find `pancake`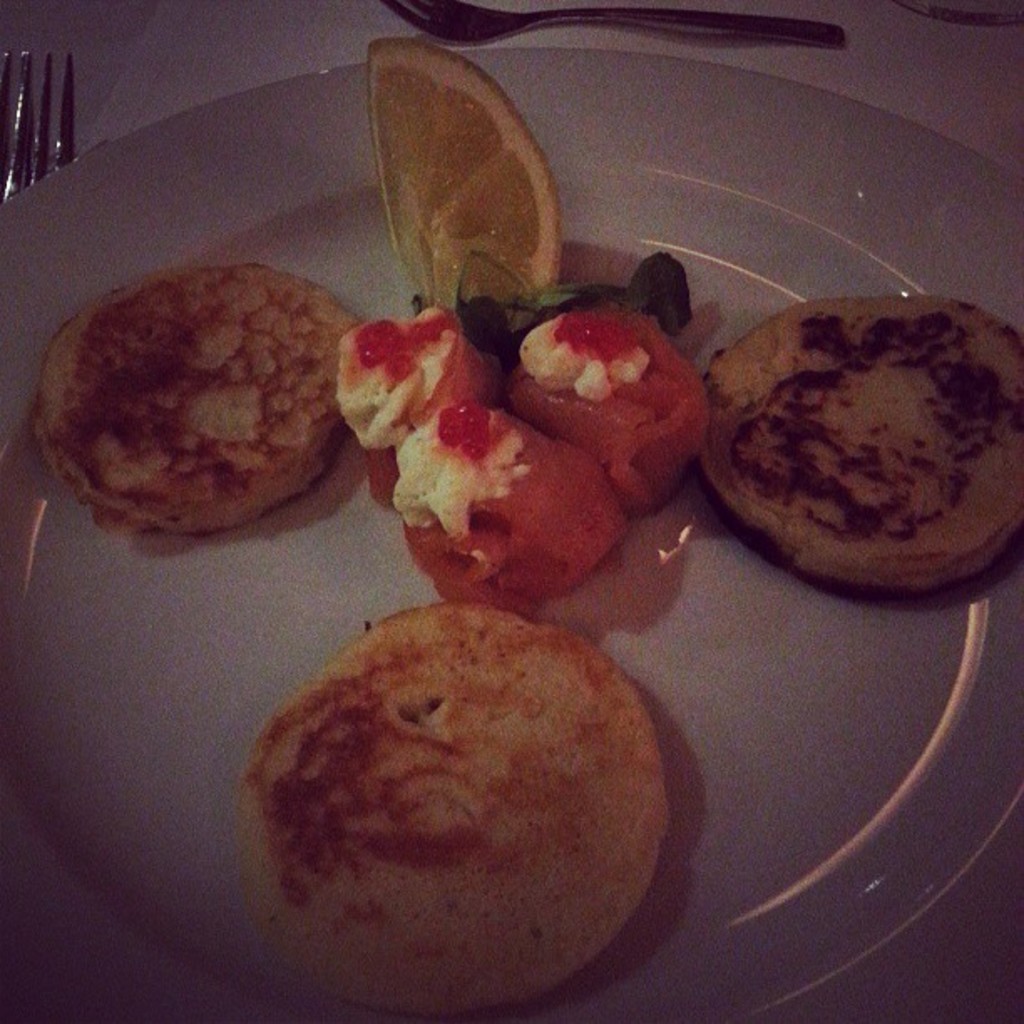
28, 263, 361, 537
